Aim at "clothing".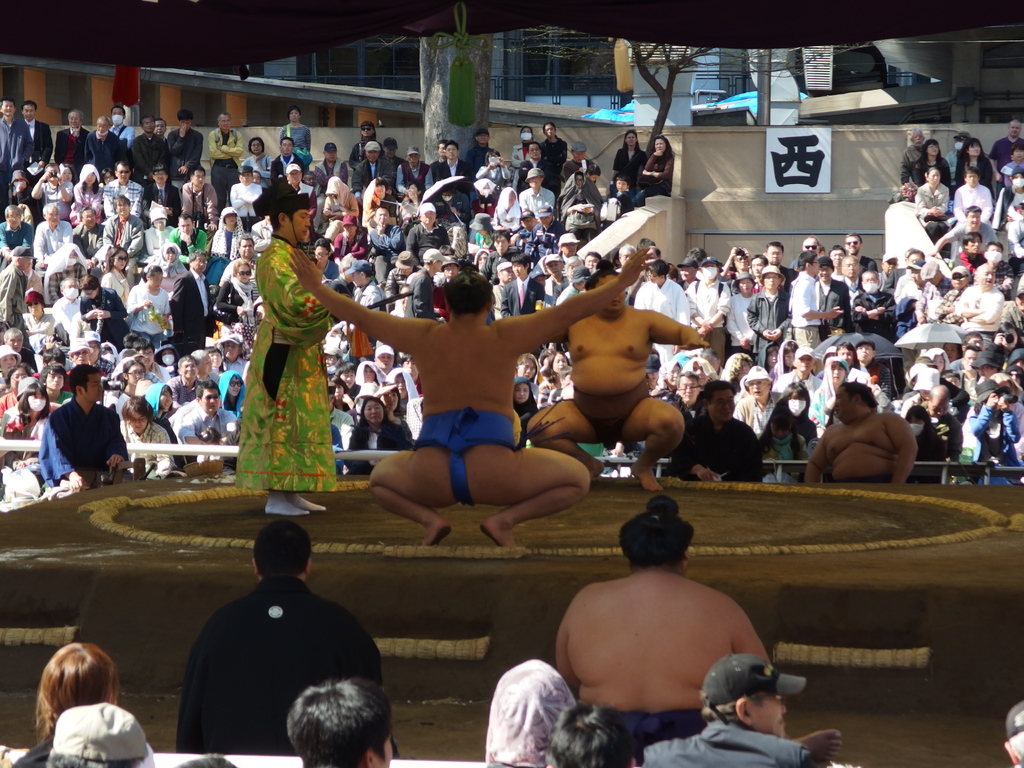
Aimed at x1=630 y1=280 x2=687 y2=372.
